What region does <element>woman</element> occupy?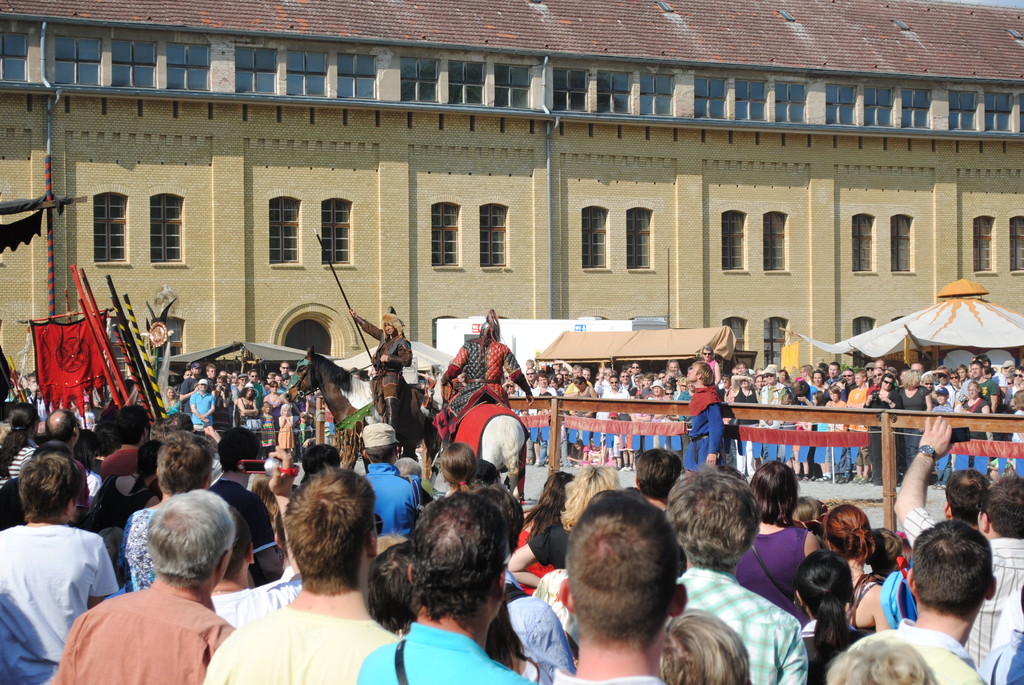
(528, 374, 555, 466).
